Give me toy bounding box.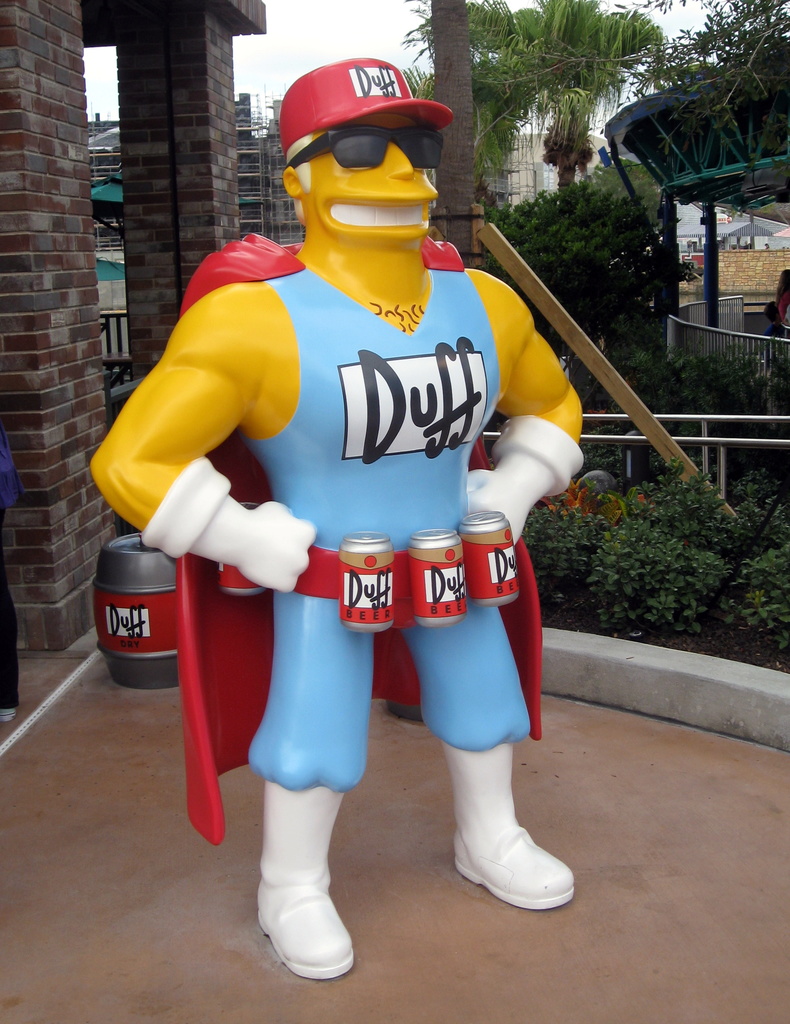
<box>77,50,641,988</box>.
